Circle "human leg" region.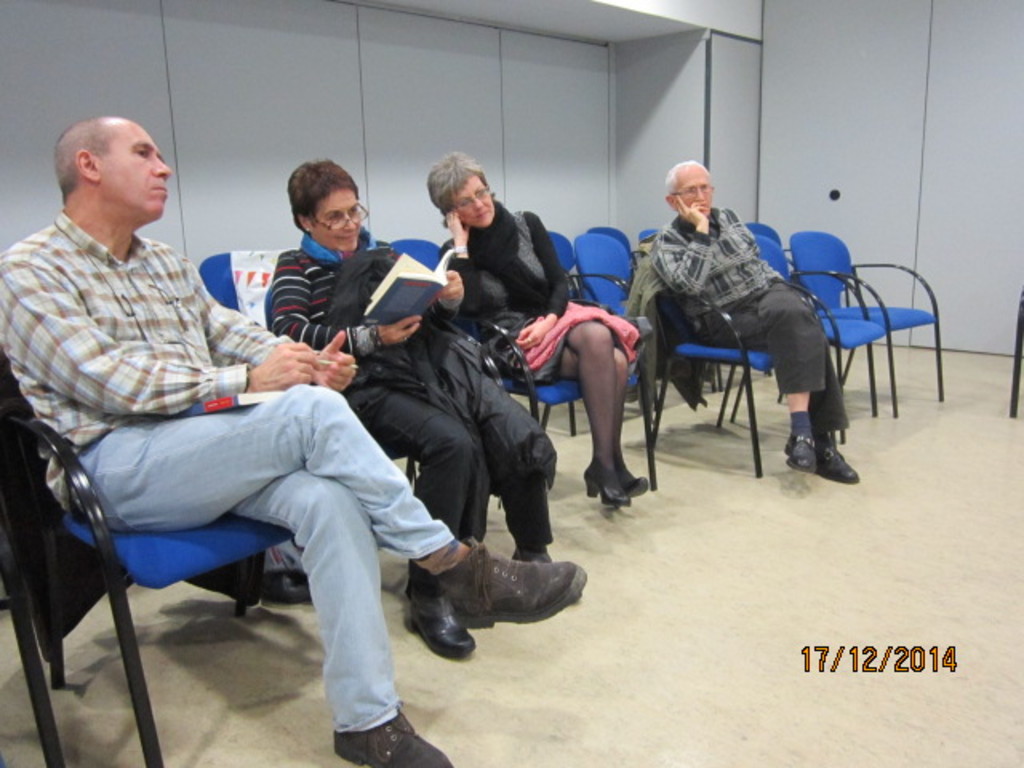
Region: <bbox>357, 389, 480, 648</bbox>.
